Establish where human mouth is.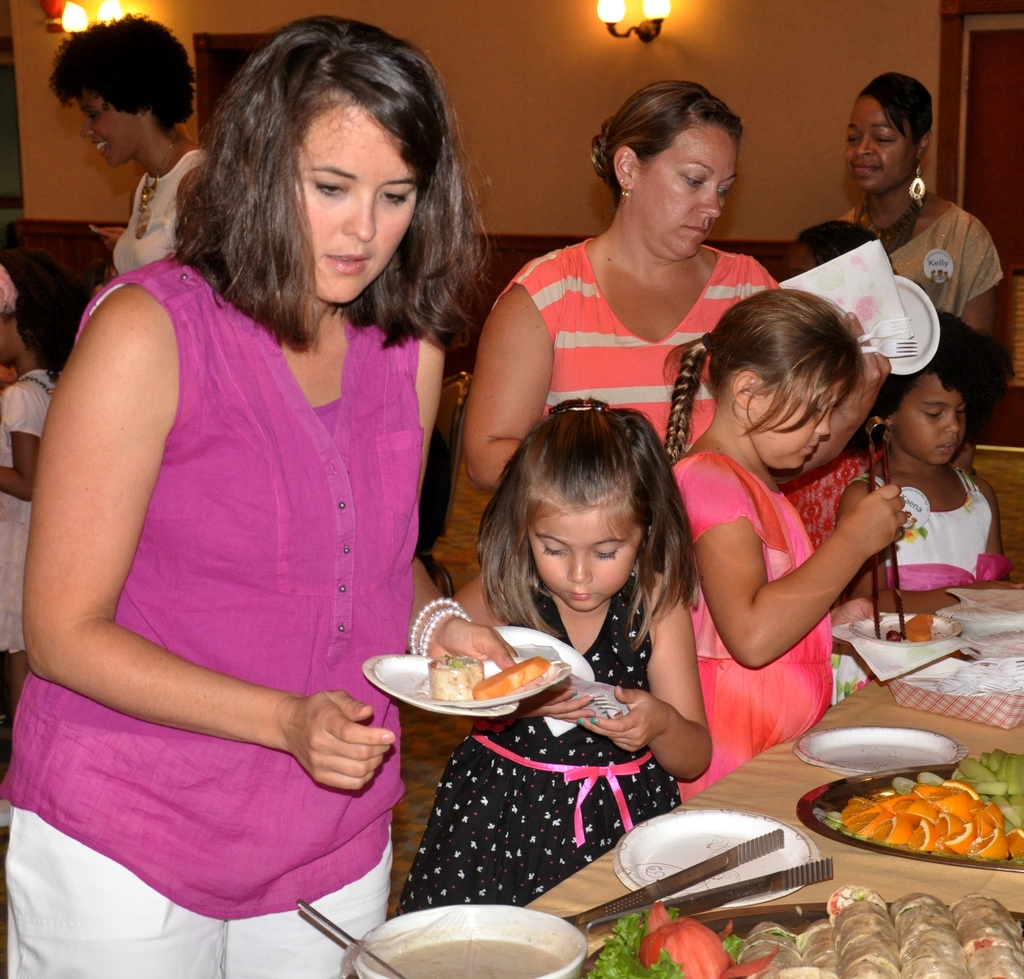
Established at x1=680, y1=213, x2=710, y2=240.
